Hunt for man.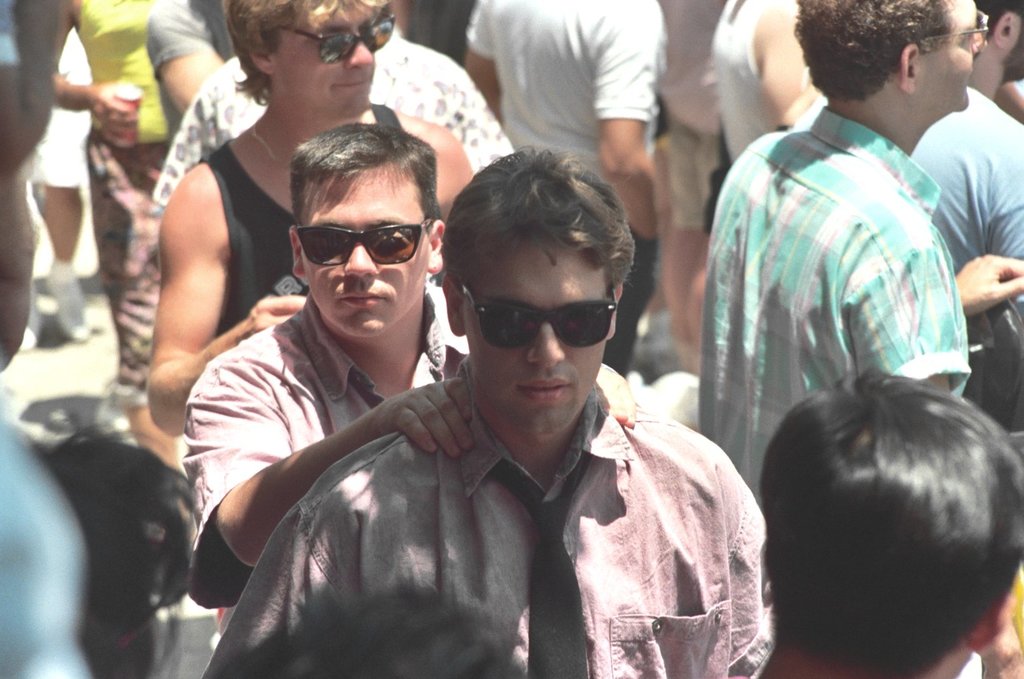
Hunted down at x1=141, y1=0, x2=238, y2=140.
